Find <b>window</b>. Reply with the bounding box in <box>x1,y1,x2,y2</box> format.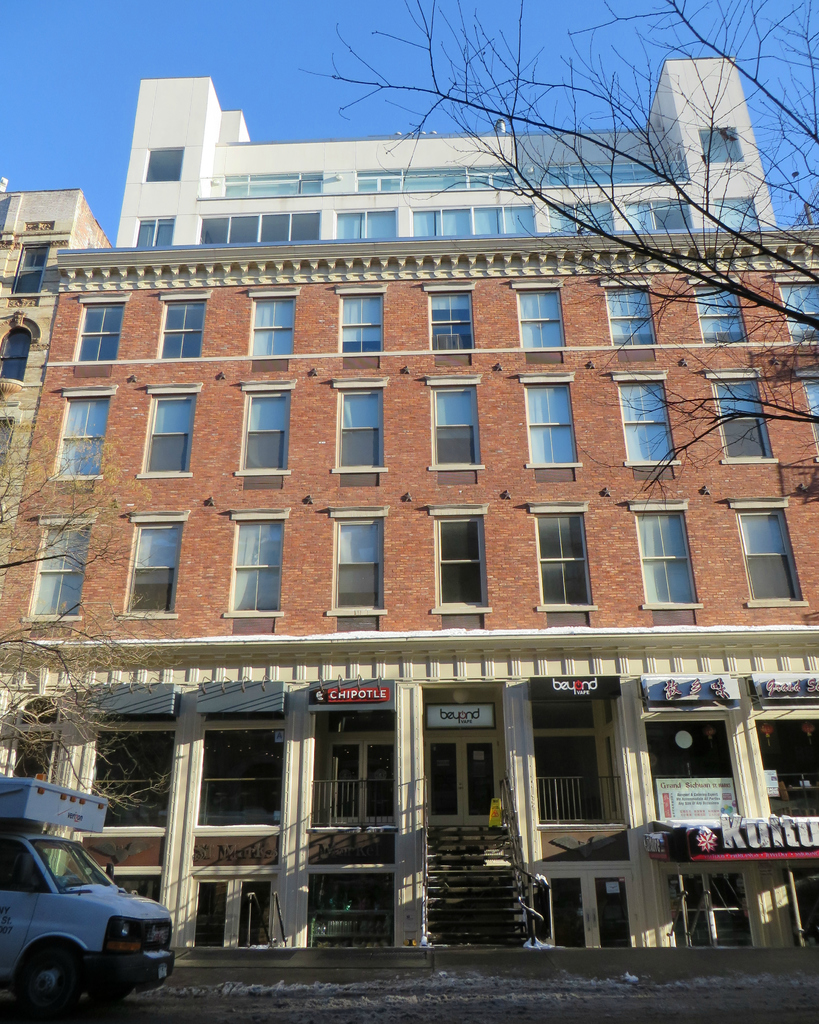
<box>76,298,118,367</box>.
